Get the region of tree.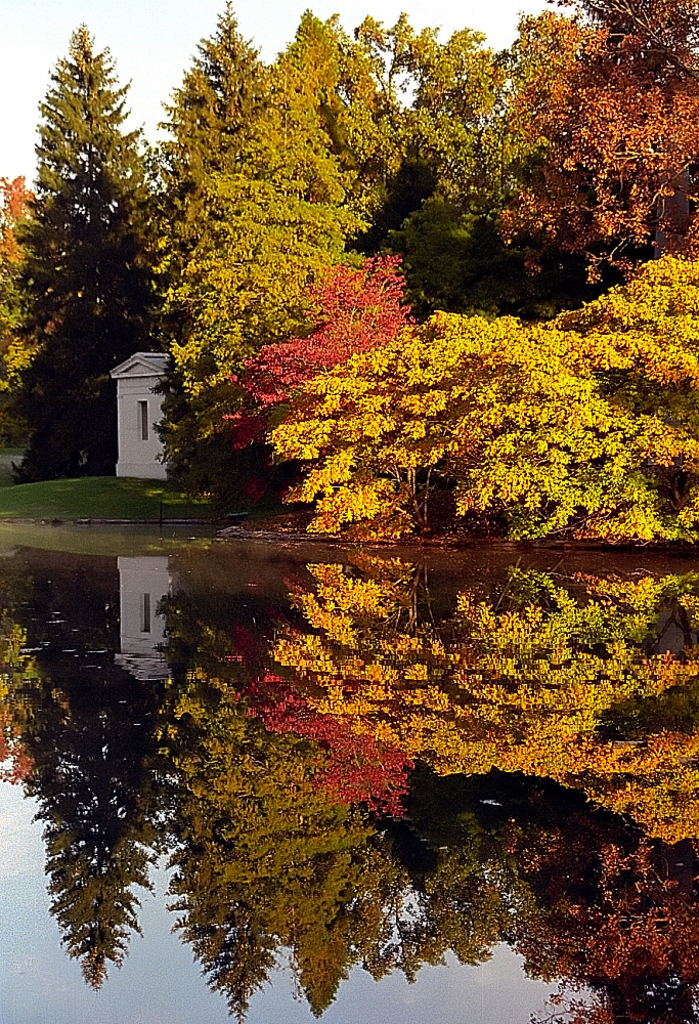
(543, 243, 698, 511).
